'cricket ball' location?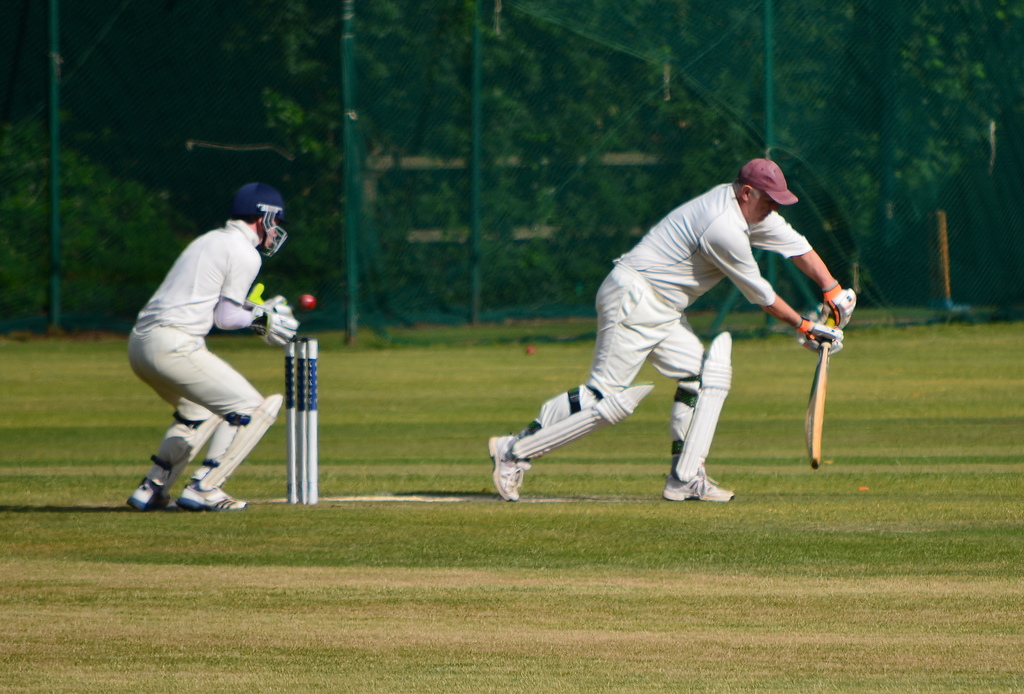
region(300, 290, 318, 311)
